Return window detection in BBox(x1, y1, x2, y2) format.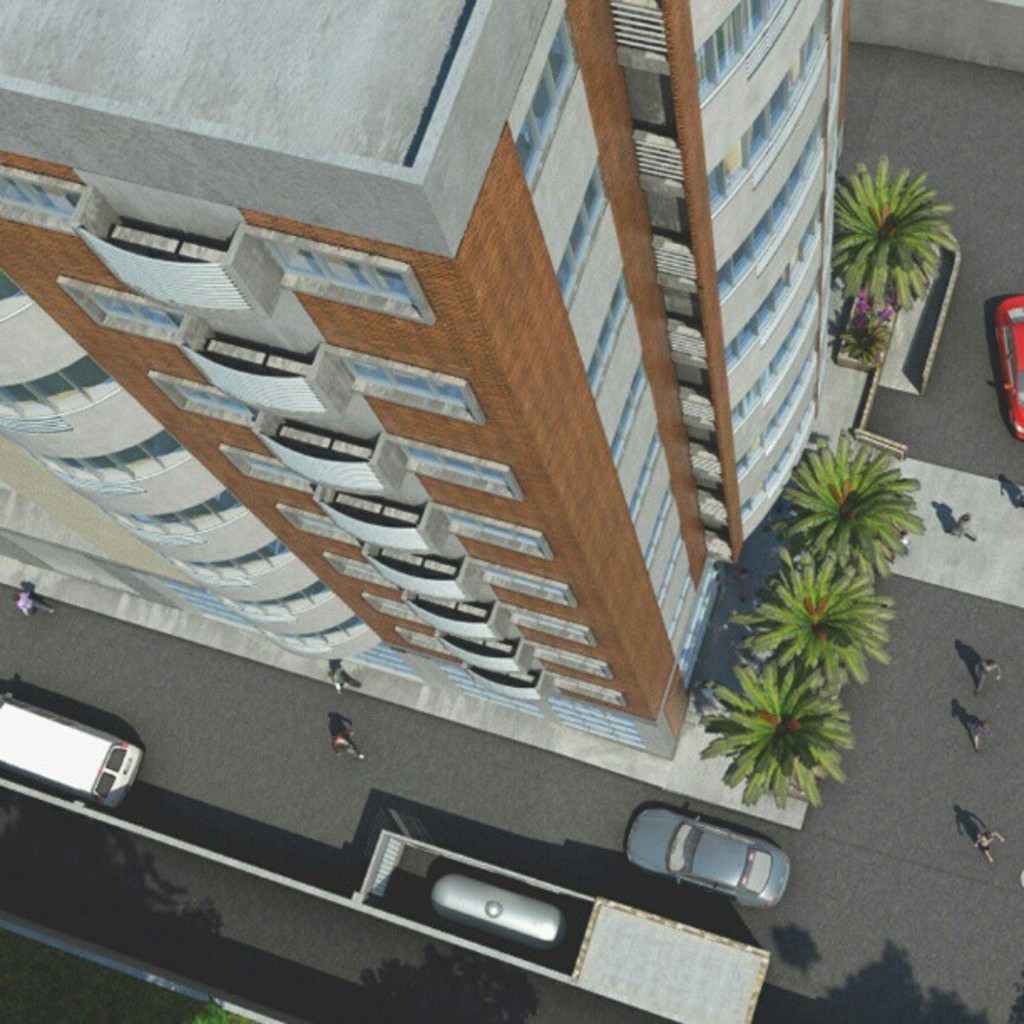
BBox(325, 556, 388, 589).
